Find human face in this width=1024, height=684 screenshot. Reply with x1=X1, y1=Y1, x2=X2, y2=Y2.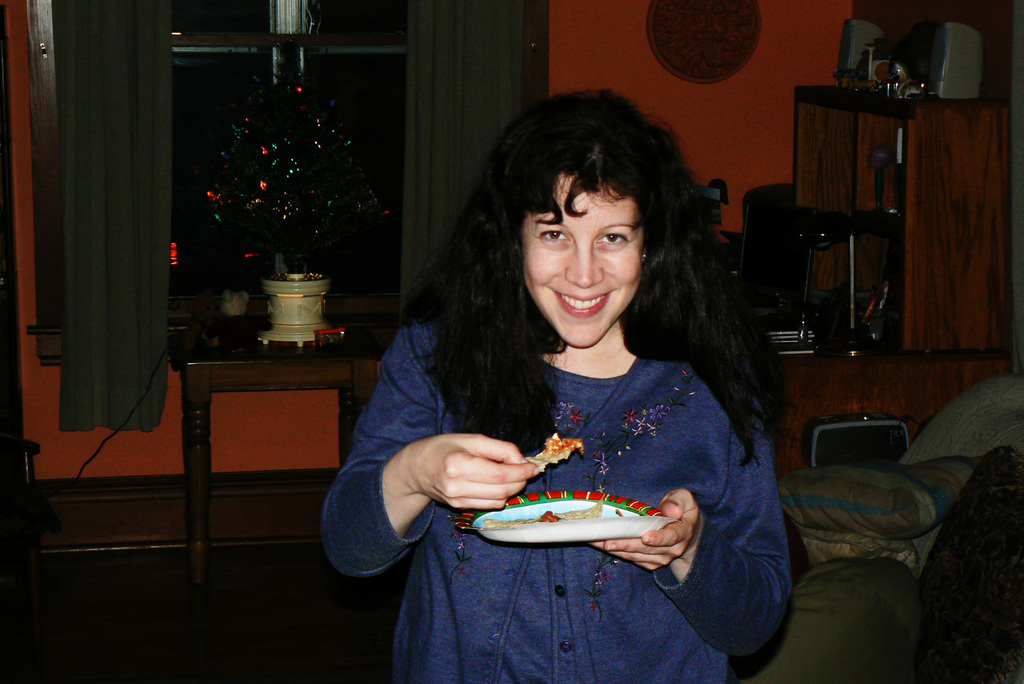
x1=525, y1=170, x2=646, y2=351.
